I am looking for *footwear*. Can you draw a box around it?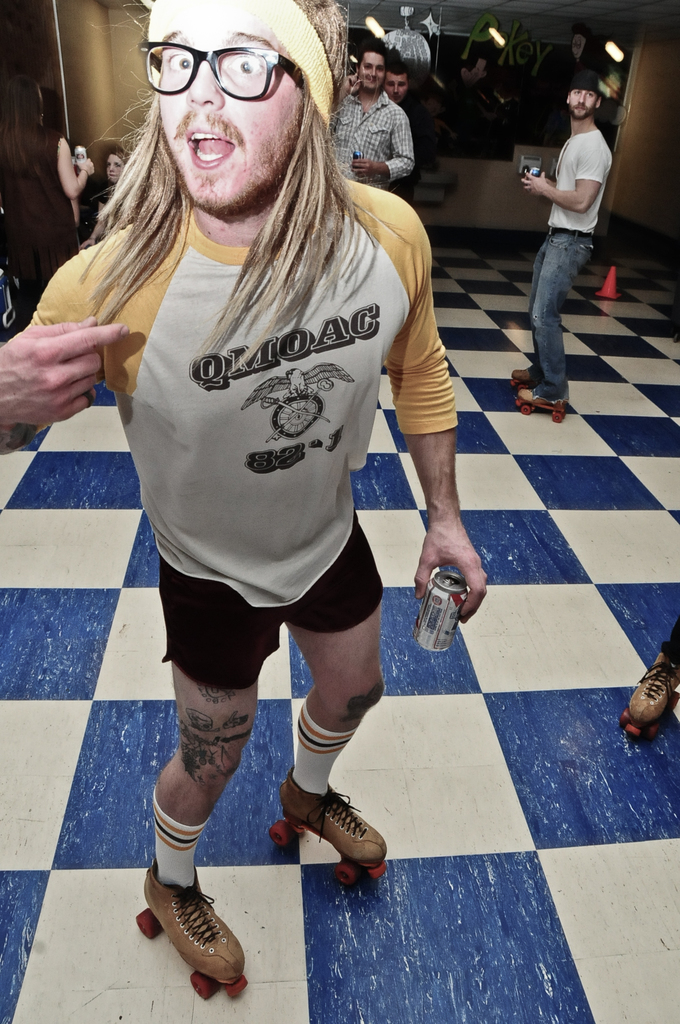
Sure, the bounding box is [626, 636, 679, 724].
